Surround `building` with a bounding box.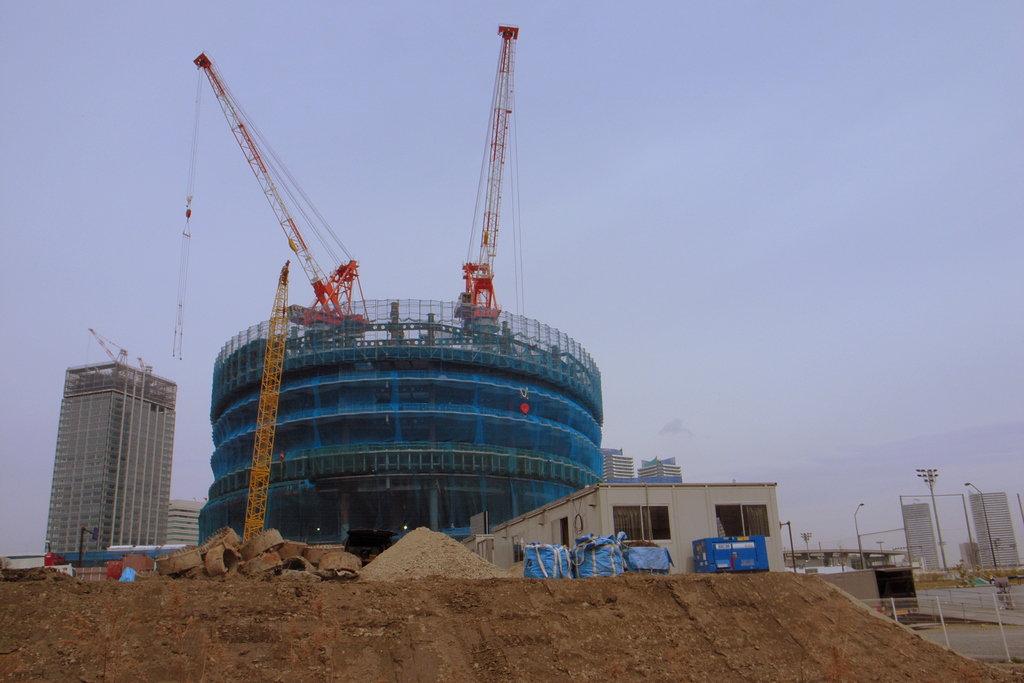
select_region(634, 458, 683, 486).
